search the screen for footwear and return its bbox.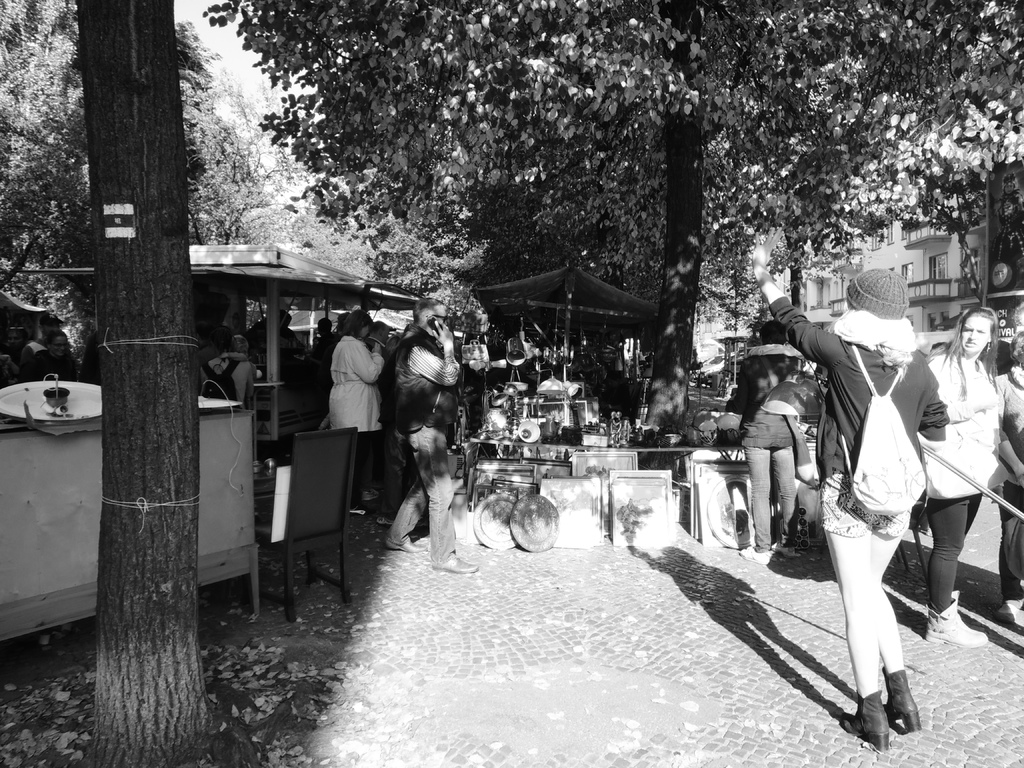
Found: locate(362, 512, 388, 527).
